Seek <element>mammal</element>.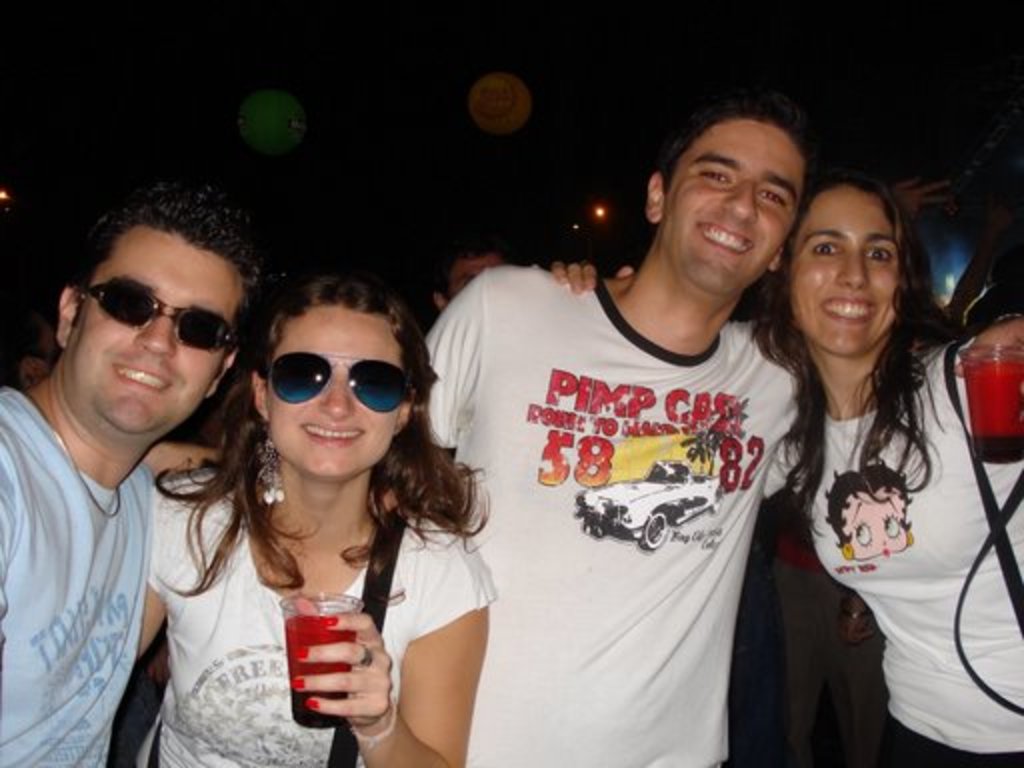
426:240:510:314.
